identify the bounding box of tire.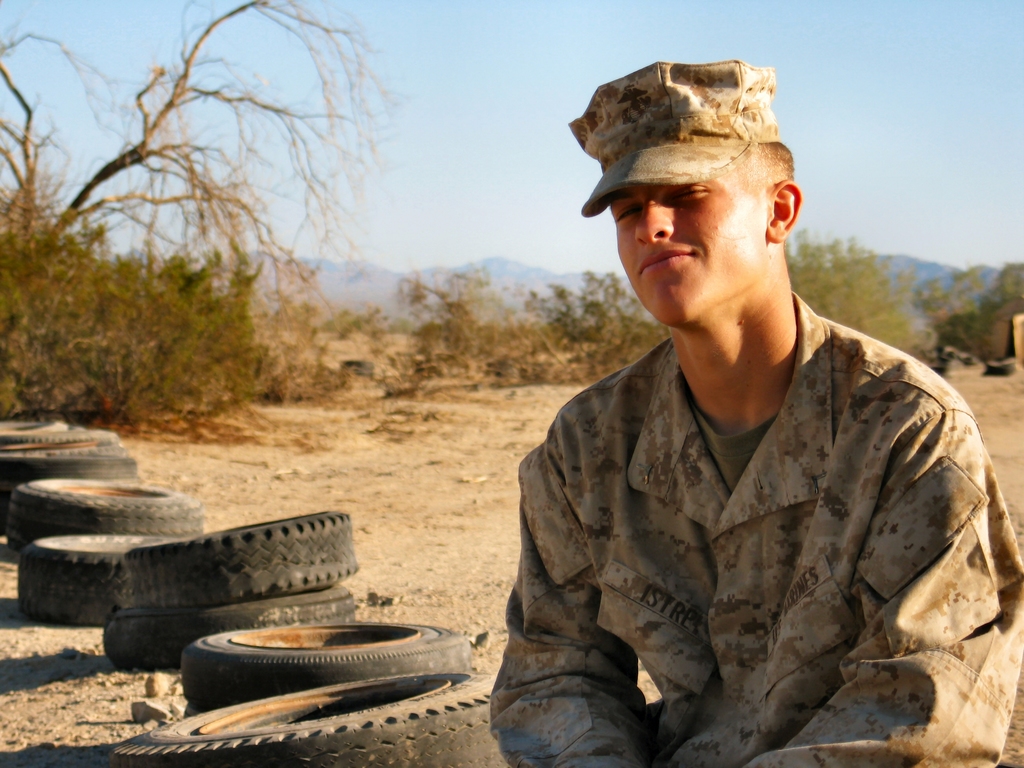
x1=5, y1=449, x2=135, y2=494.
